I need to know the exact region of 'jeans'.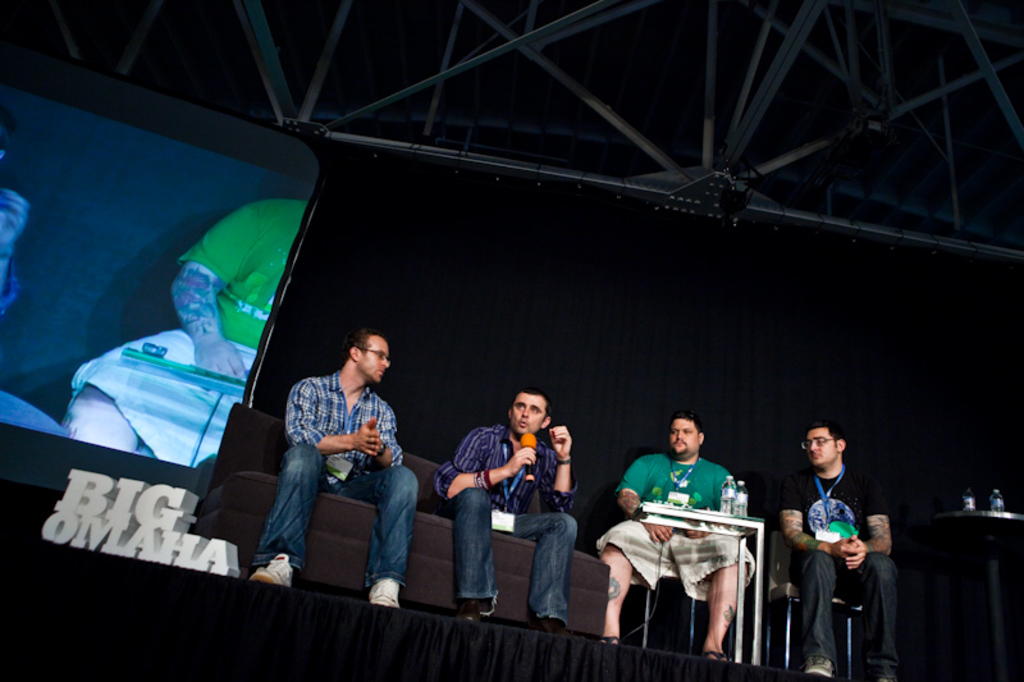
Region: 252:441:419:591.
